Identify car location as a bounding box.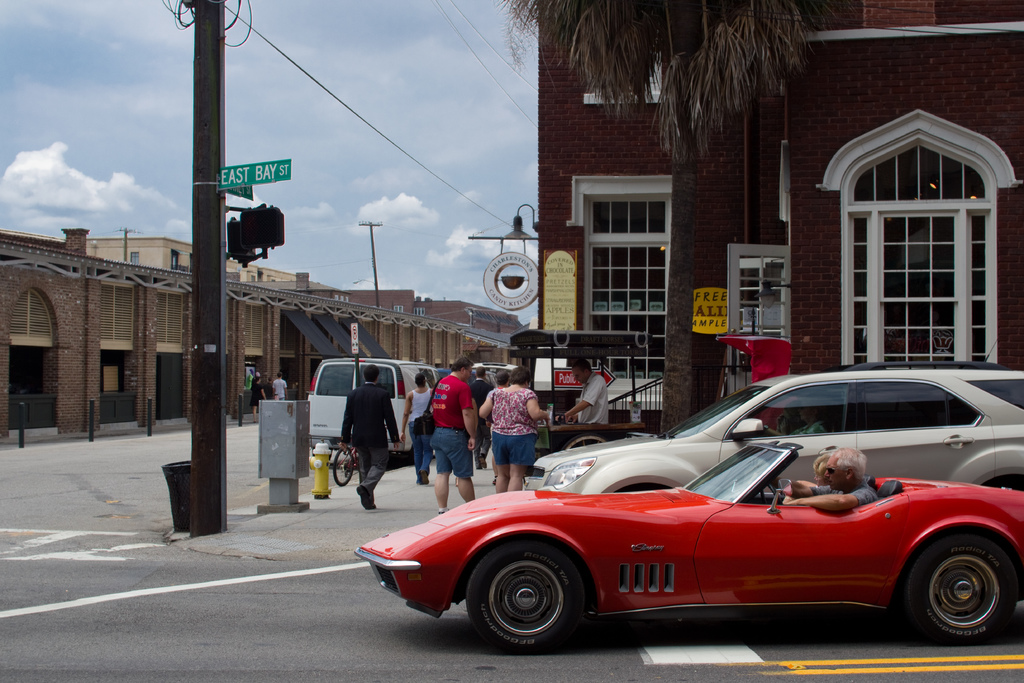
box(353, 413, 1023, 661).
